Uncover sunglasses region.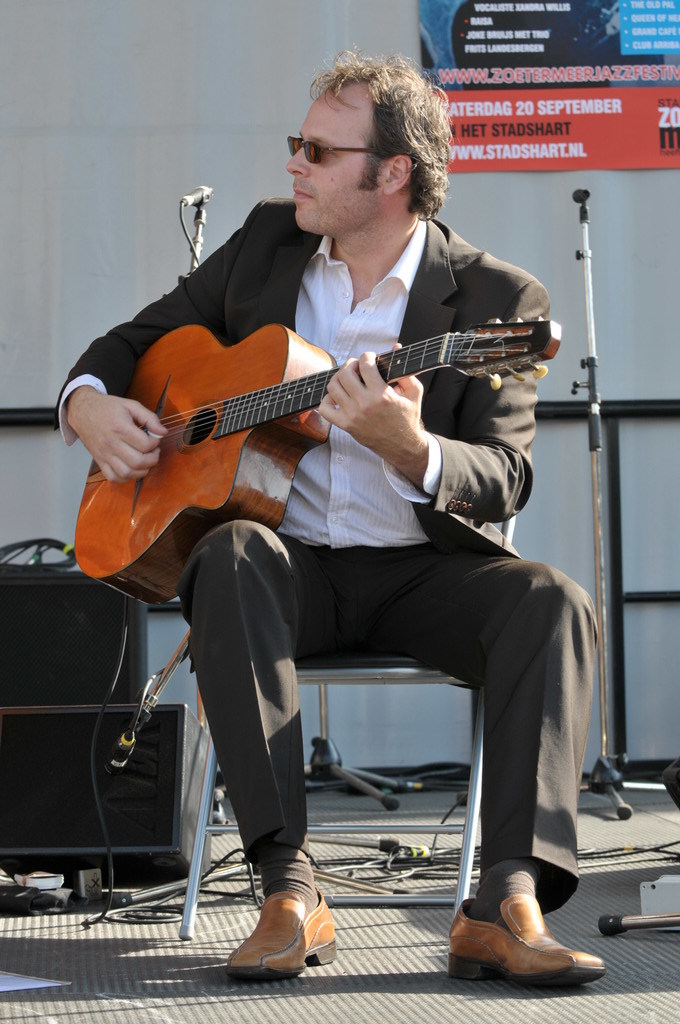
Uncovered: region(285, 134, 387, 163).
